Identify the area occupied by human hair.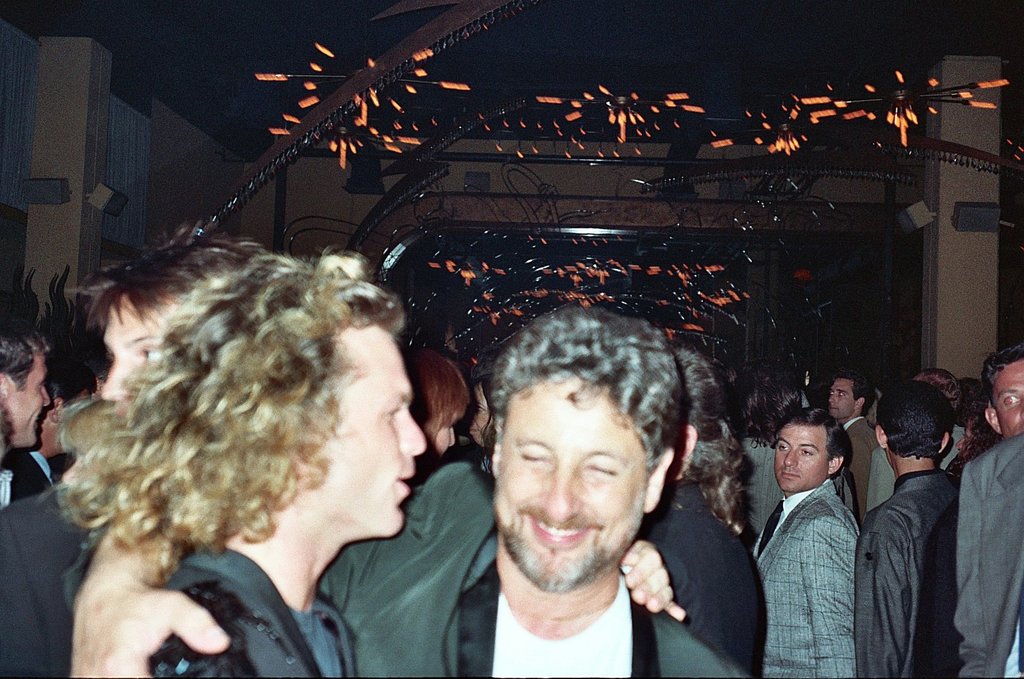
Area: <box>782,409,850,482</box>.
